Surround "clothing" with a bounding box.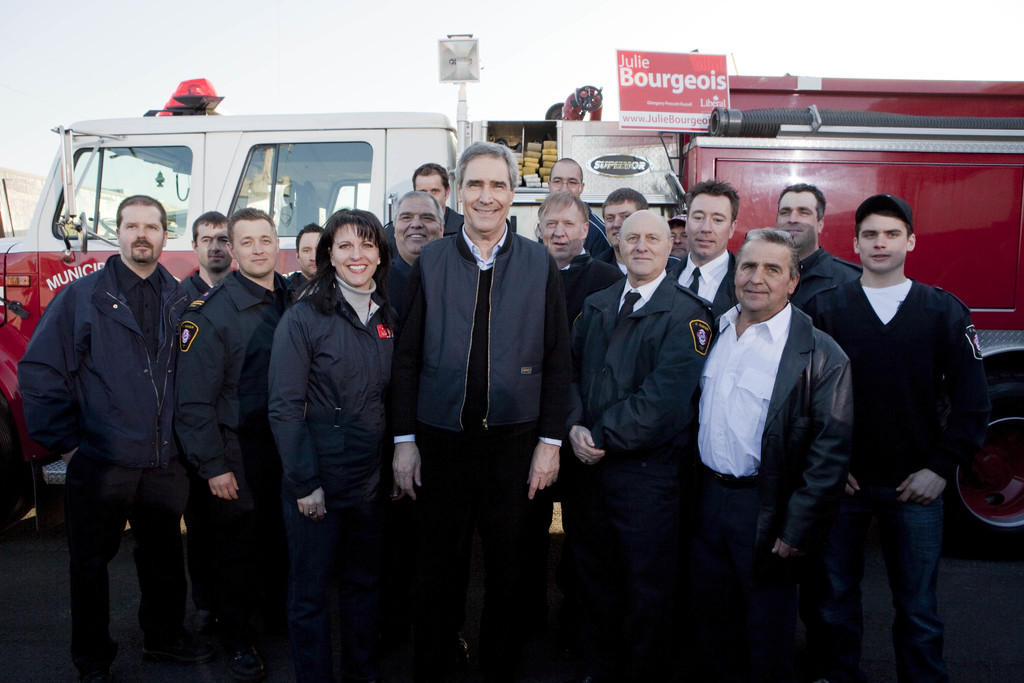
rect(796, 251, 858, 331).
